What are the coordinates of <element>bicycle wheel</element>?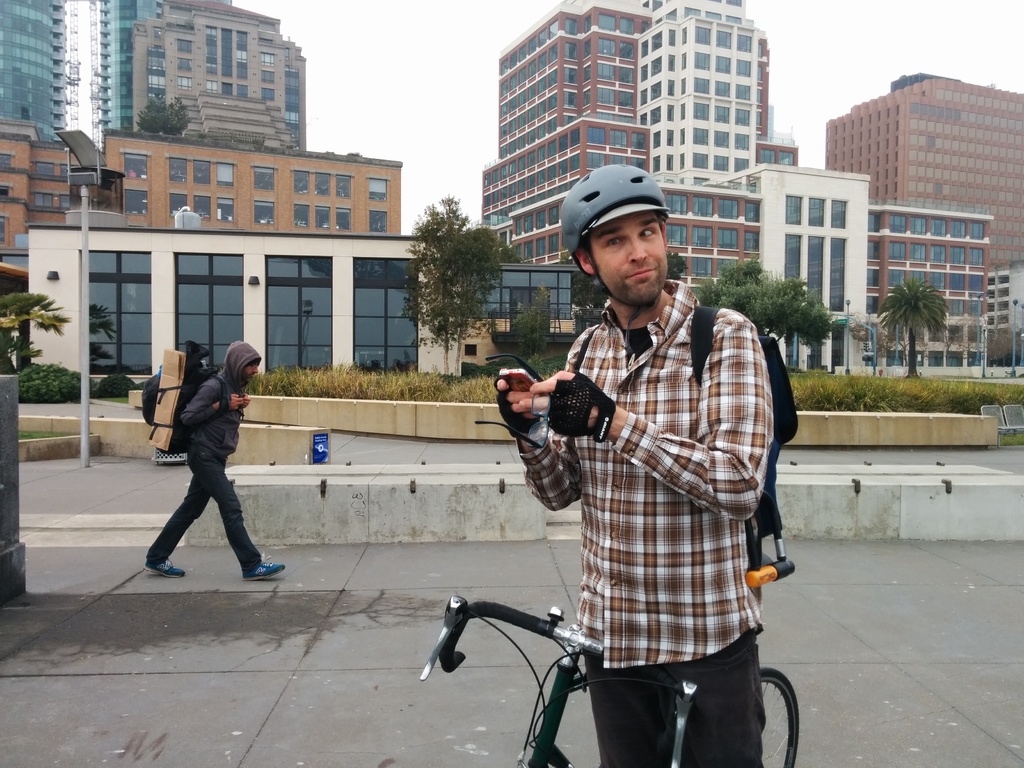
x1=758, y1=668, x2=800, y2=767.
